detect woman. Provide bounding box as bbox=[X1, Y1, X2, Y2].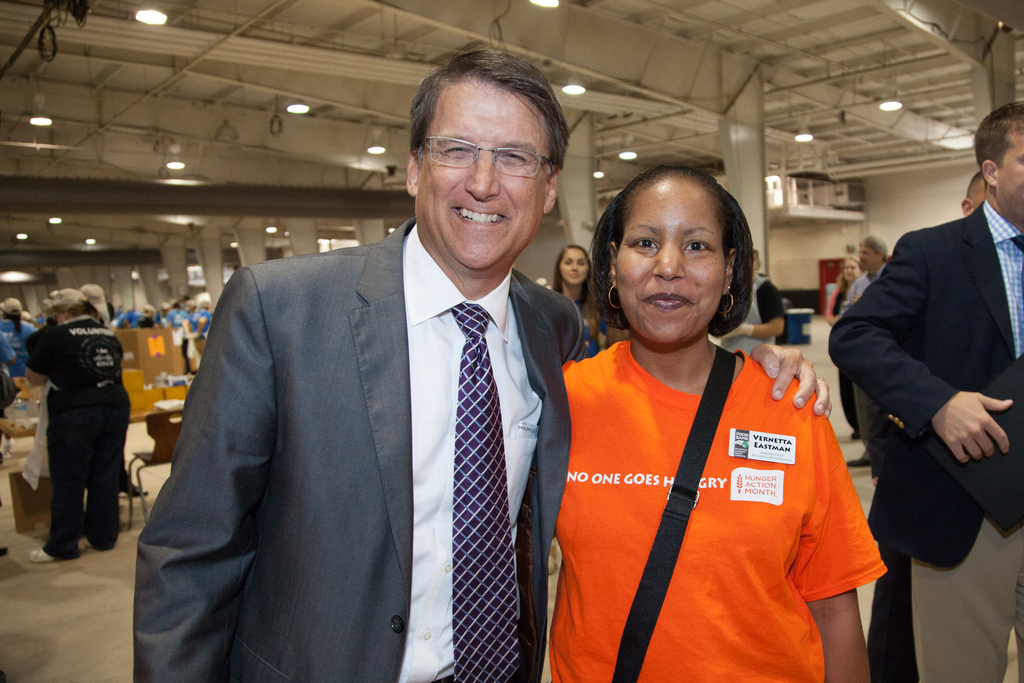
bbox=[165, 296, 193, 370].
